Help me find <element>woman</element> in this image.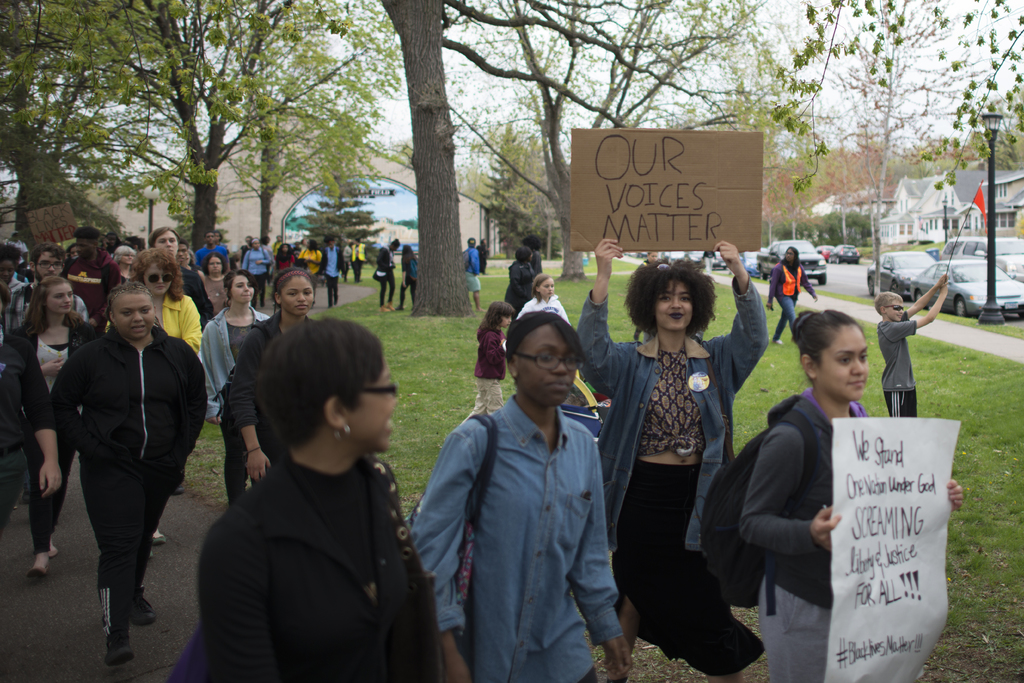
Found it: 110/243/138/286.
